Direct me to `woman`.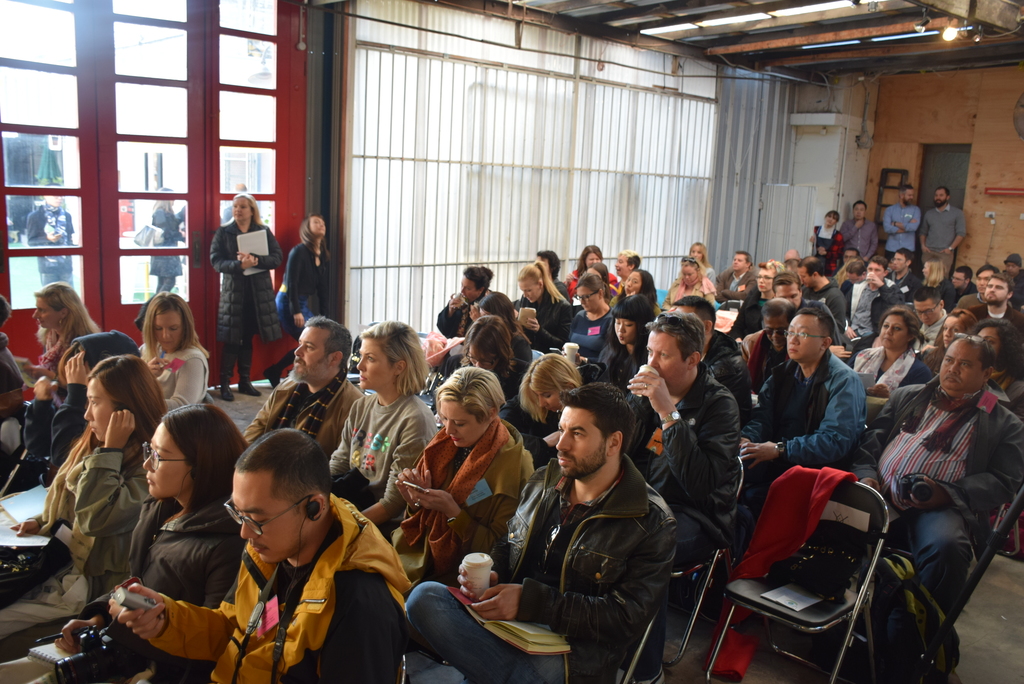
Direction: x1=513 y1=258 x2=572 y2=356.
